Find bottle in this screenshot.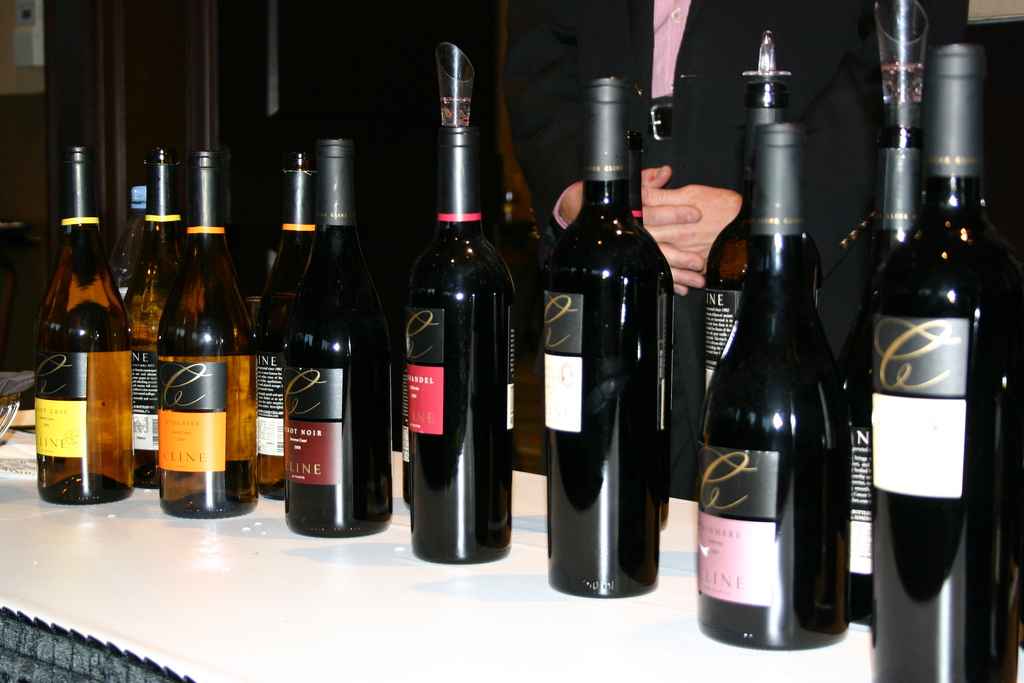
The bounding box for bottle is x1=256, y1=151, x2=316, y2=503.
